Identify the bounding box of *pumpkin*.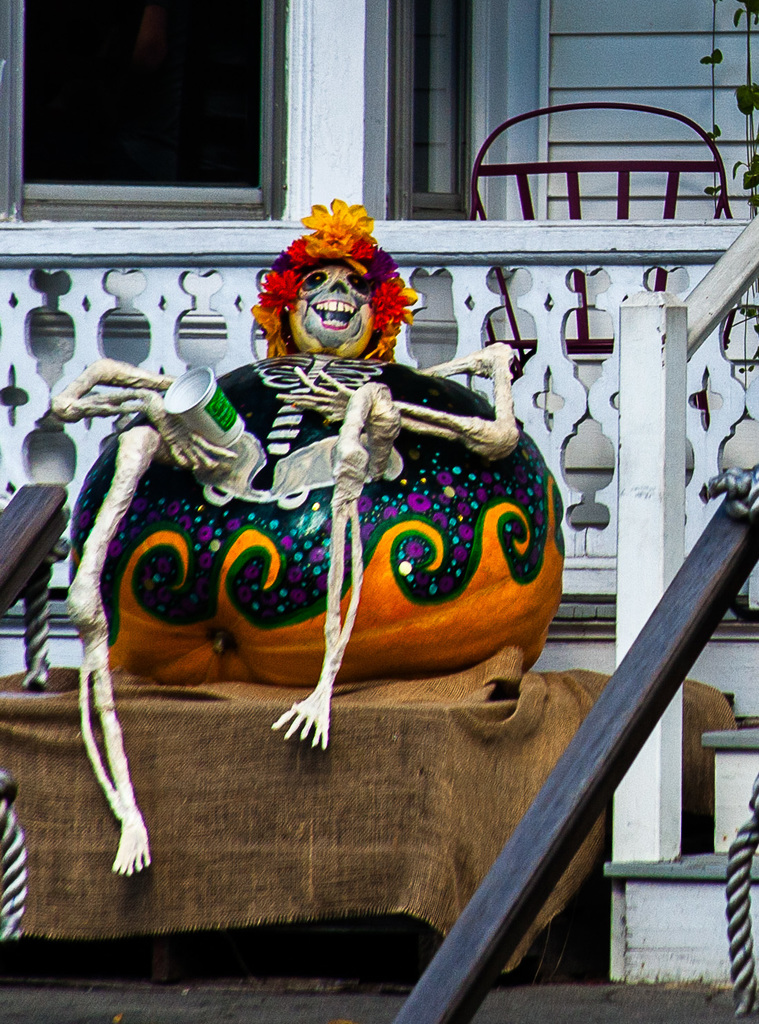
select_region(72, 357, 579, 697).
